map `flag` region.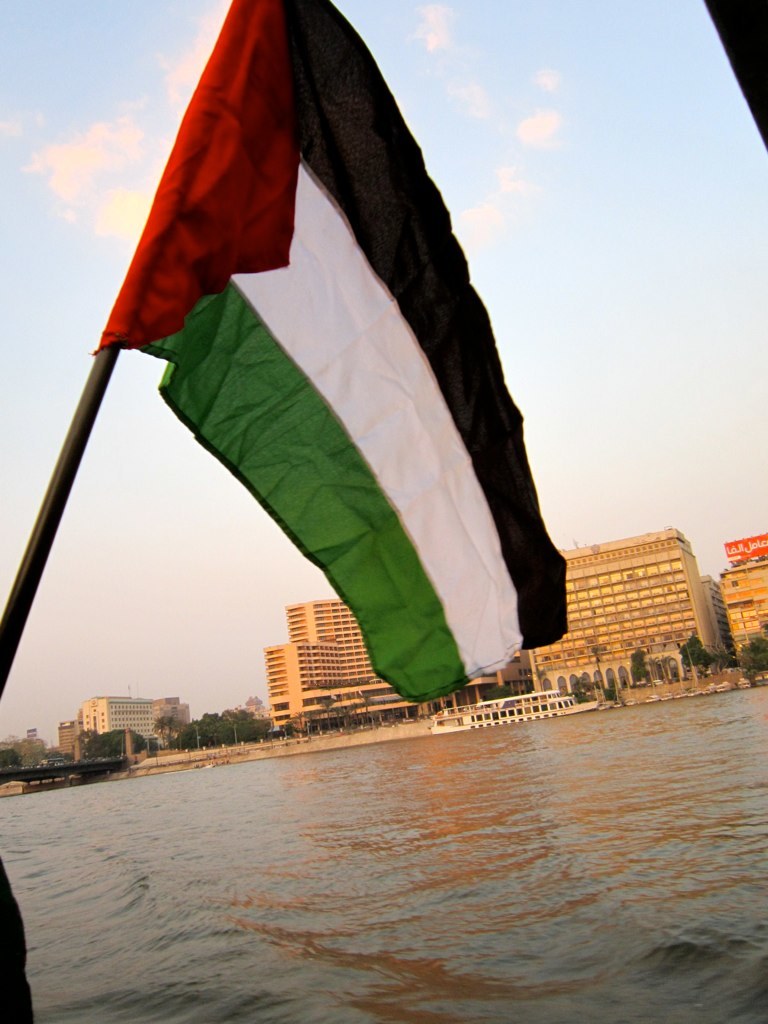
Mapped to [84,26,501,700].
